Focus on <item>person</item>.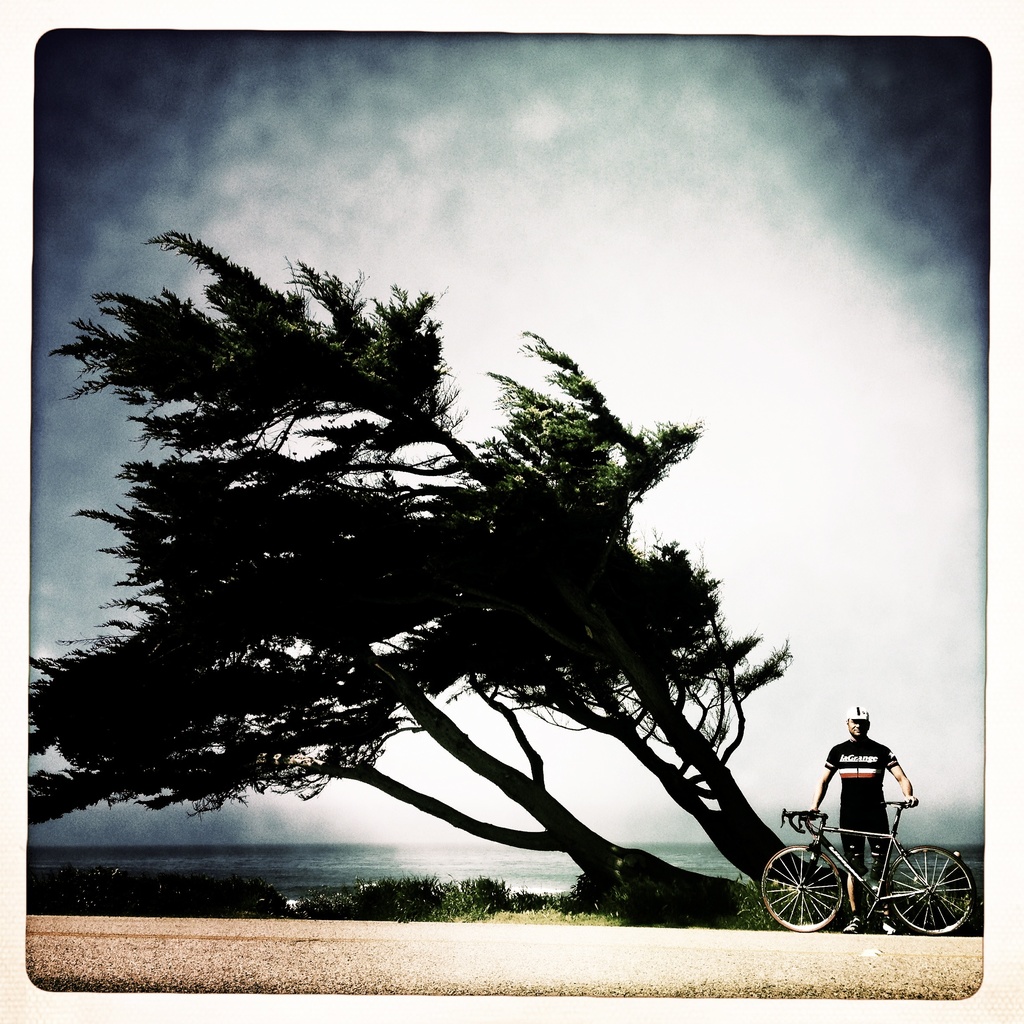
Focused at (817,687,934,915).
